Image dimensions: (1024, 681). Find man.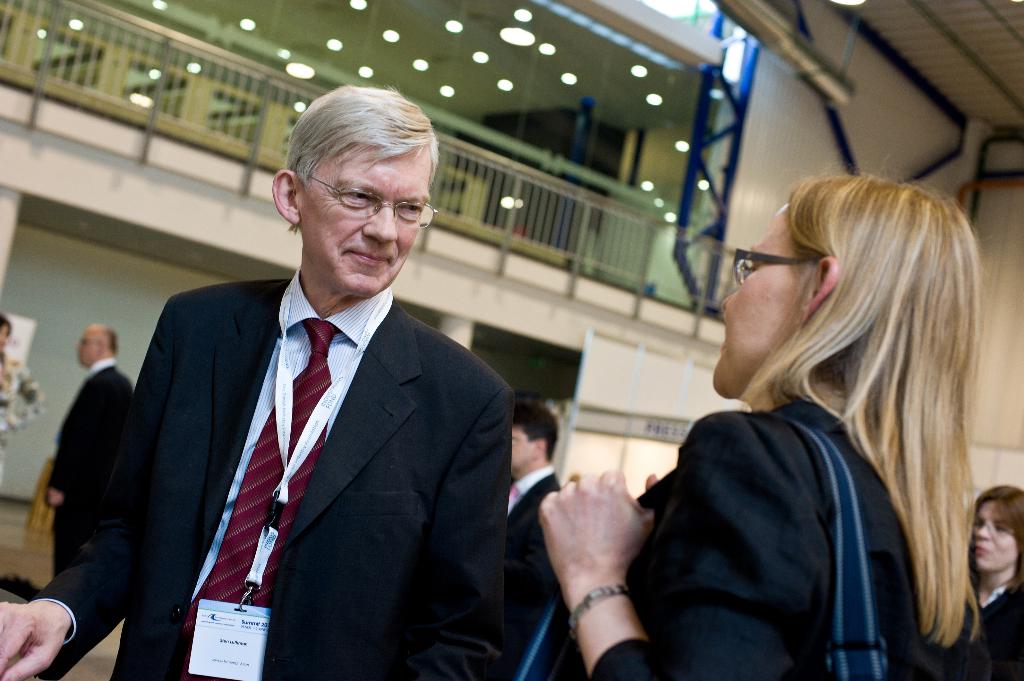
(x1=501, y1=390, x2=570, y2=680).
